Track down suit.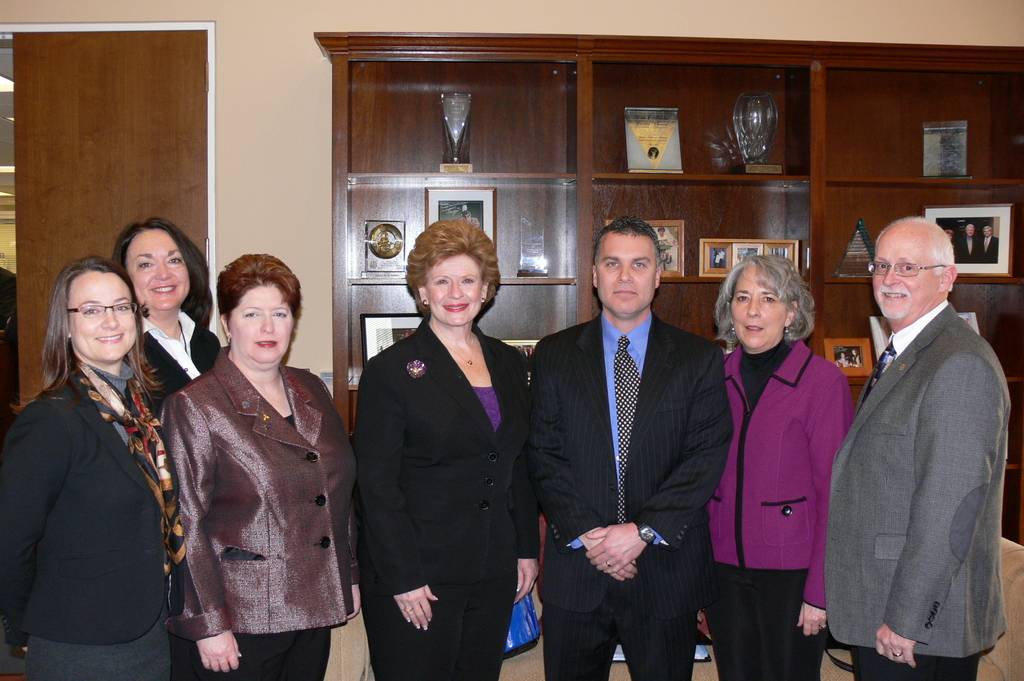
Tracked to 158,343,354,680.
